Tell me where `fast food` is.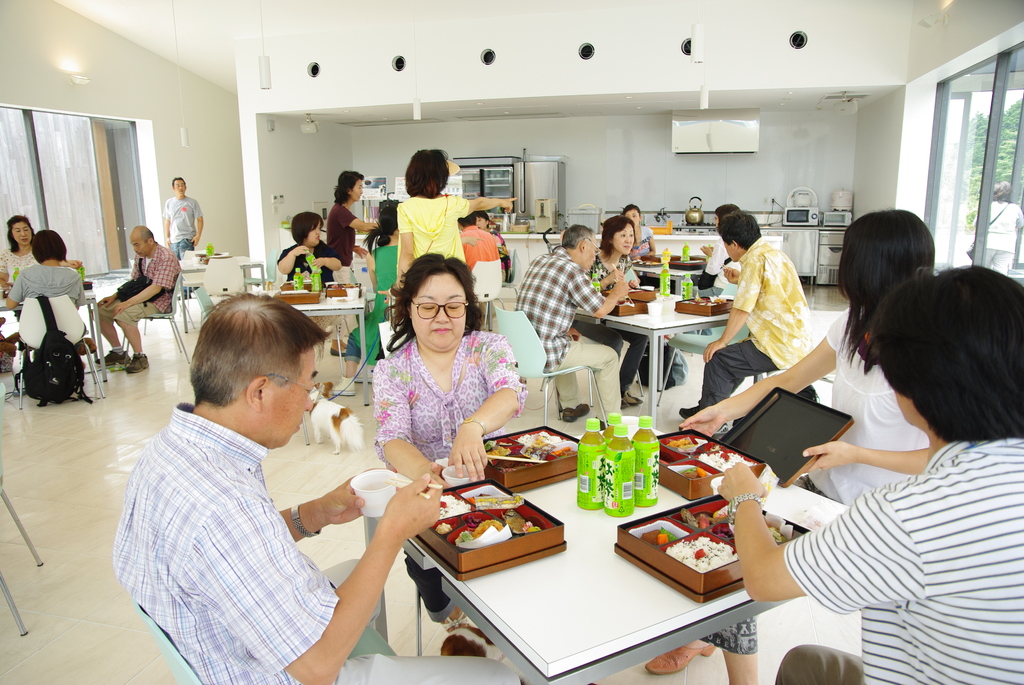
`fast food` is at region(479, 437, 510, 464).
